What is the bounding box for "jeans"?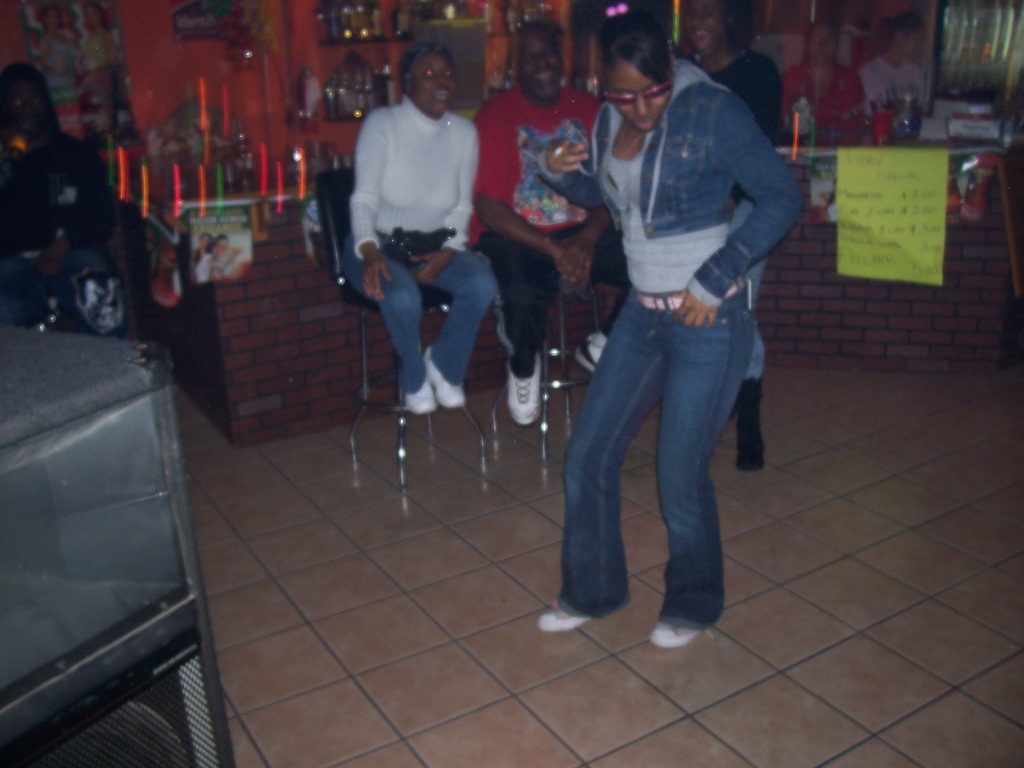
(543, 259, 780, 646).
